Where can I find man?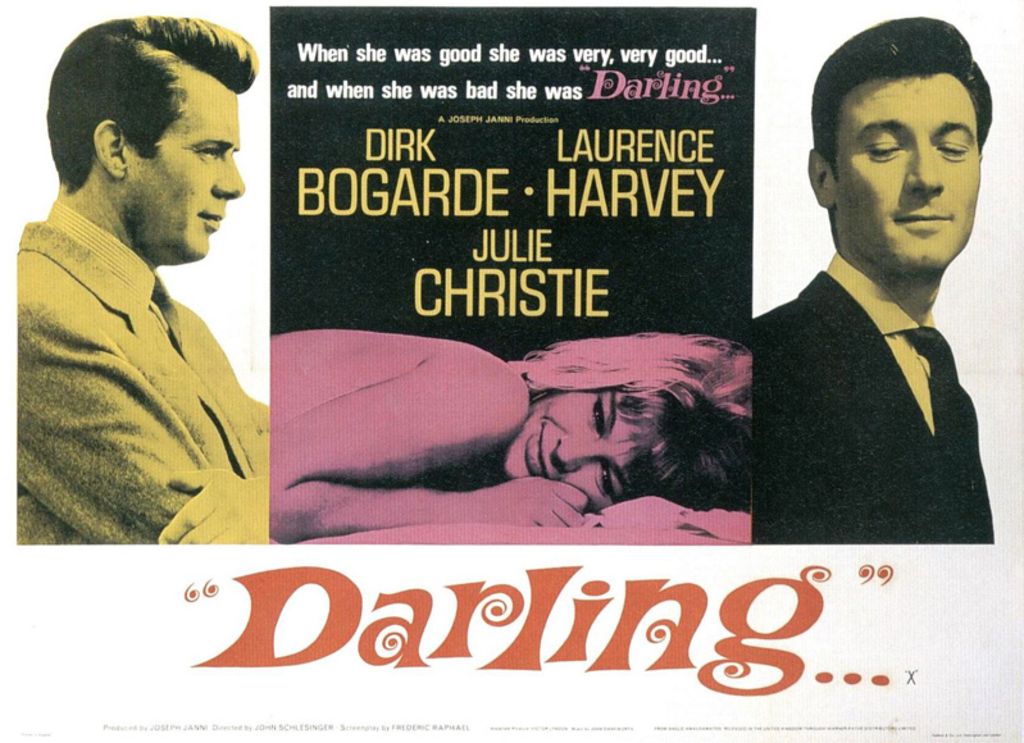
You can find it at (x1=13, y1=14, x2=270, y2=543).
